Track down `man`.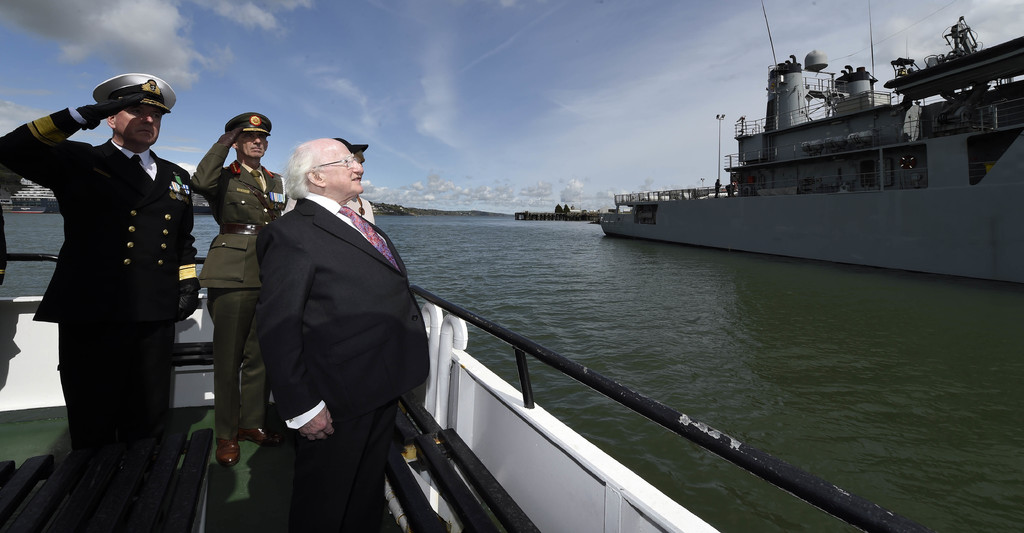
Tracked to l=186, t=106, r=310, b=467.
